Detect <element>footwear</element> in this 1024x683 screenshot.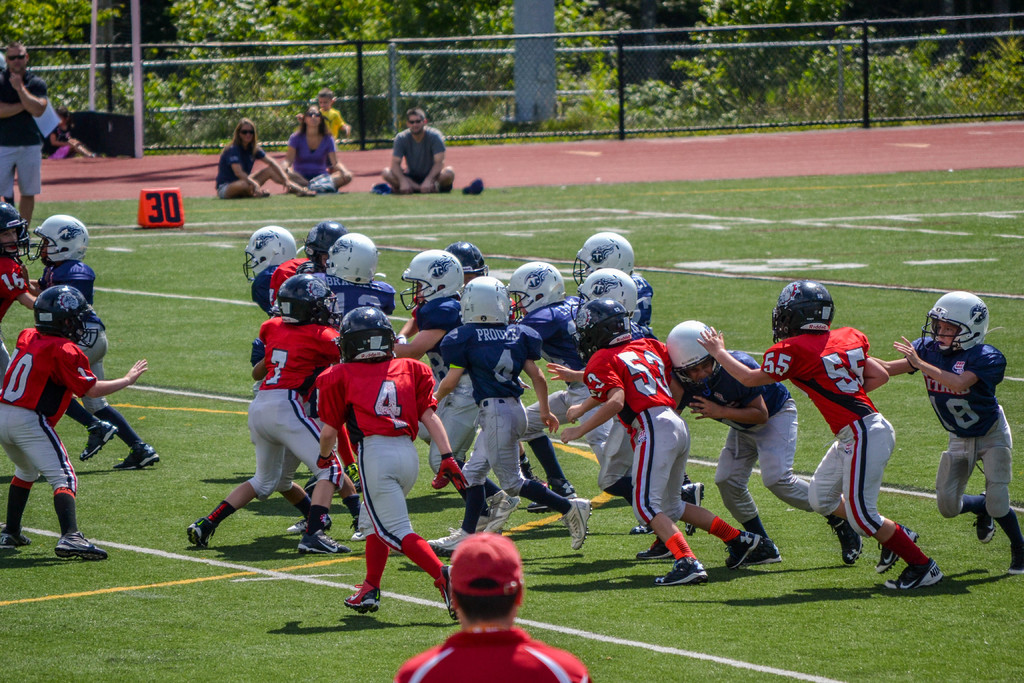
Detection: rect(343, 458, 362, 493).
